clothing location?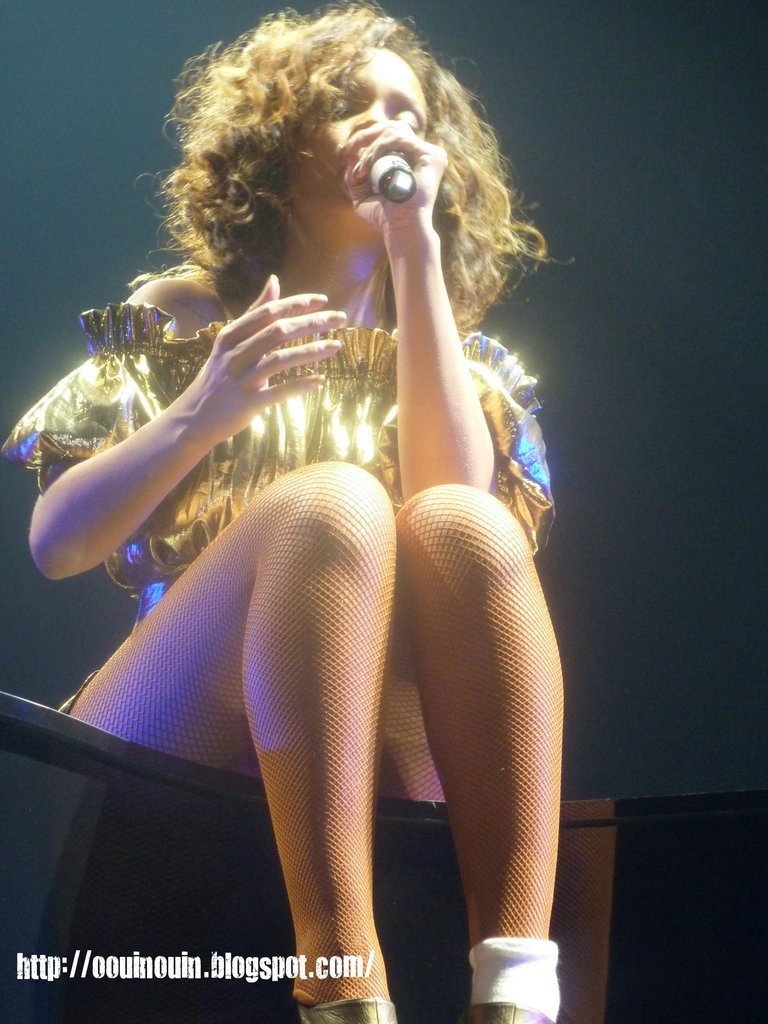
Rect(0, 286, 587, 724)
